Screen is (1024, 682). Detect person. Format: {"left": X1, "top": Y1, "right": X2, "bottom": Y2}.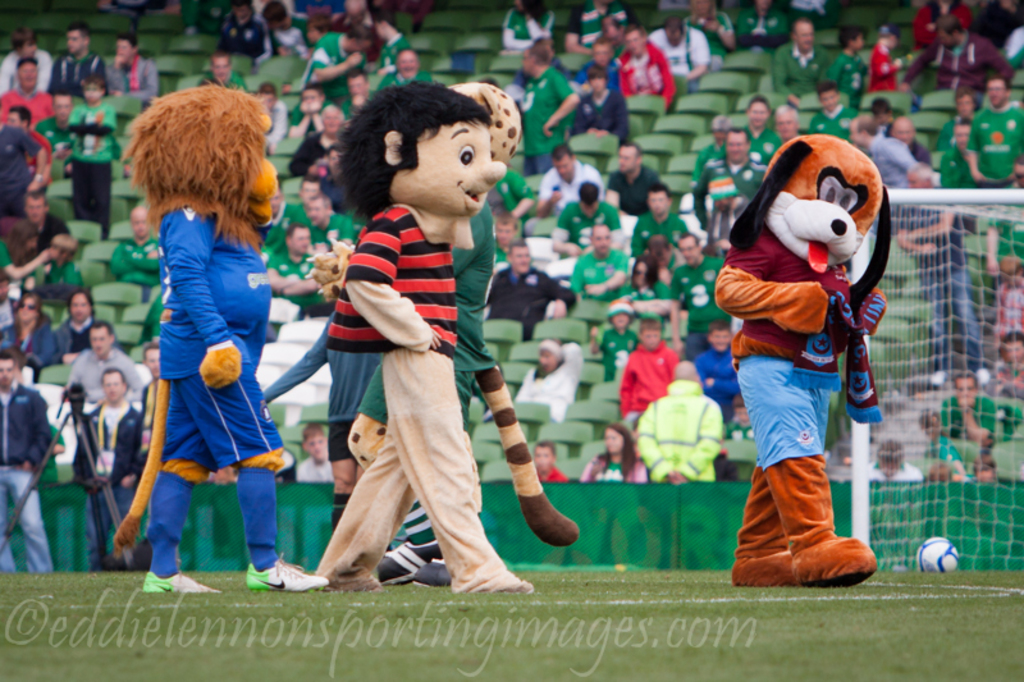
{"left": 367, "top": 44, "right": 431, "bottom": 99}.
